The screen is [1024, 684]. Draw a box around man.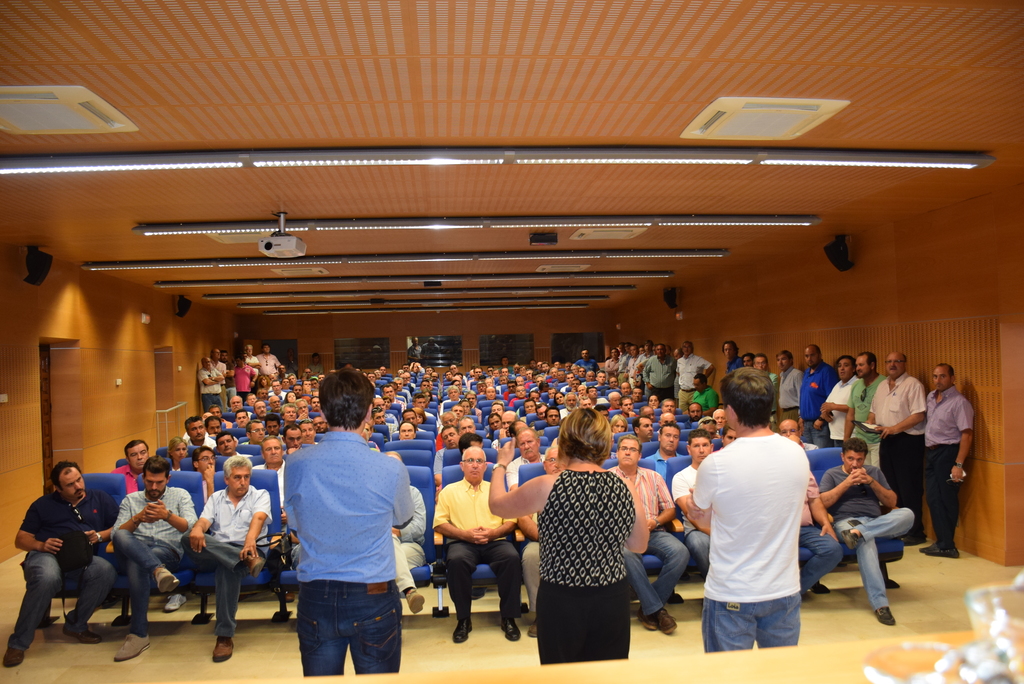
650, 420, 682, 479.
